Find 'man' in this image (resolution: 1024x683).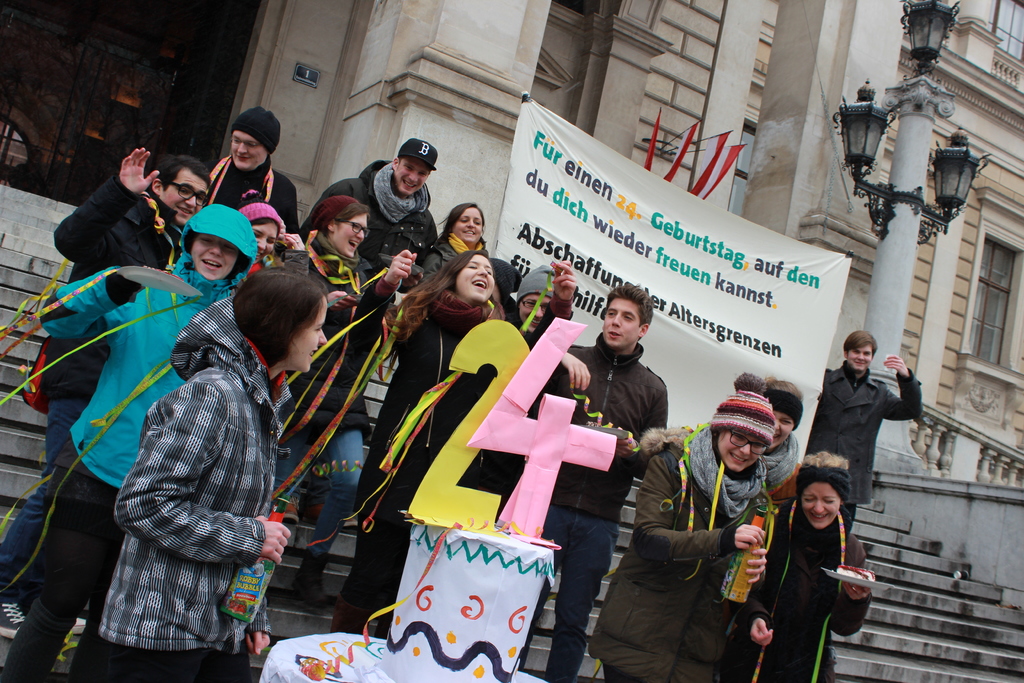
(left=515, top=284, right=668, bottom=682).
